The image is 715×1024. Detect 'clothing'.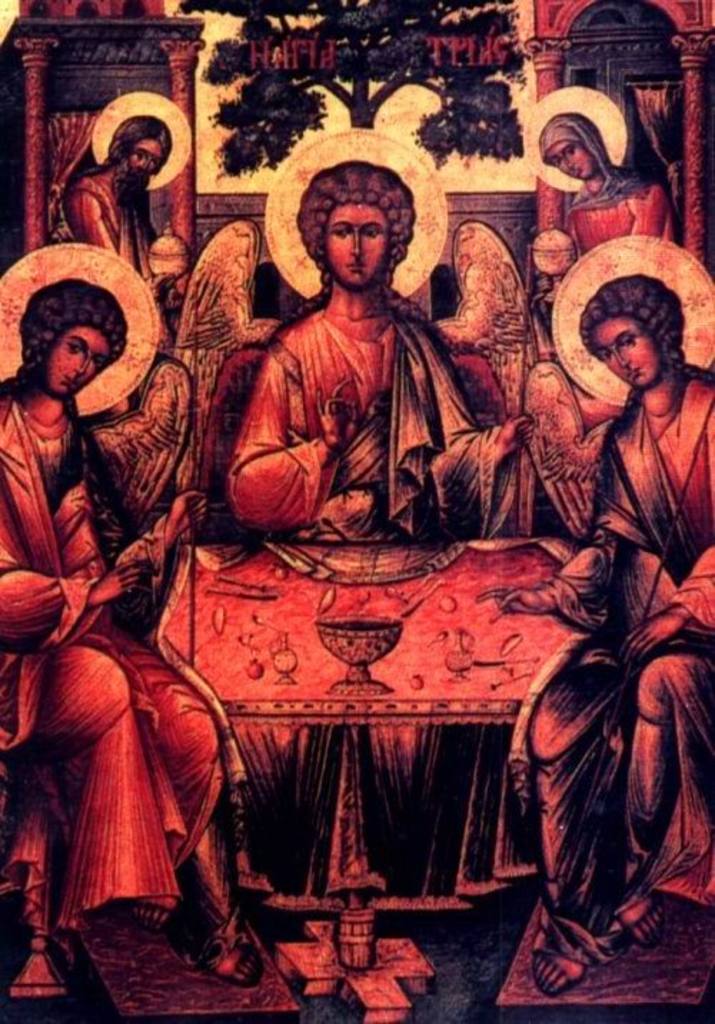
Detection: [left=223, top=309, right=513, bottom=561].
